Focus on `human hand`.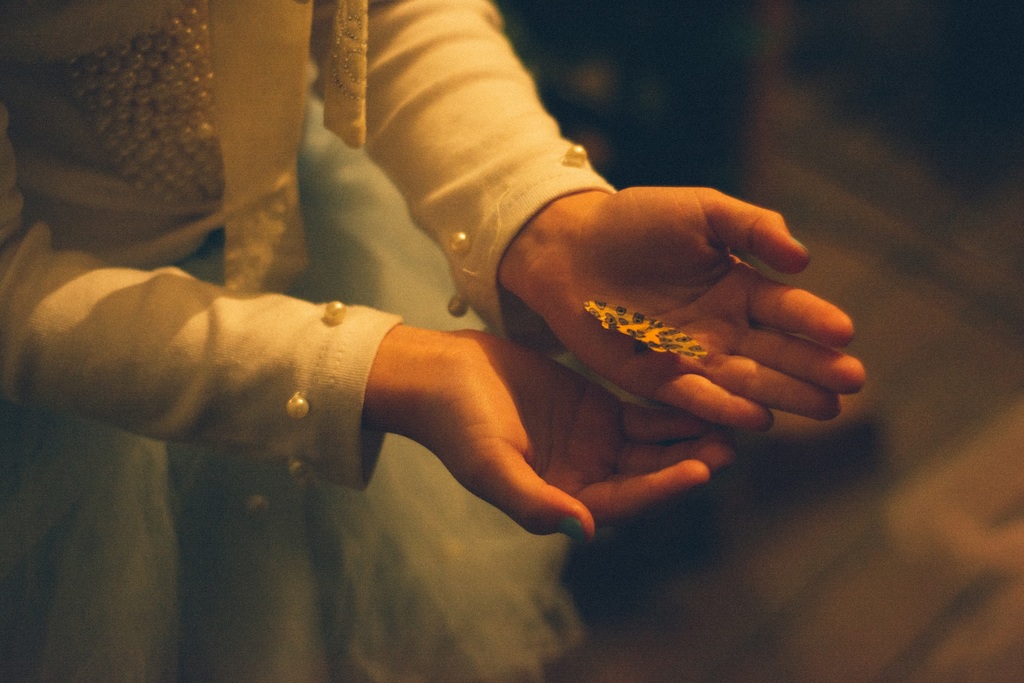
Focused at 413, 327, 739, 539.
